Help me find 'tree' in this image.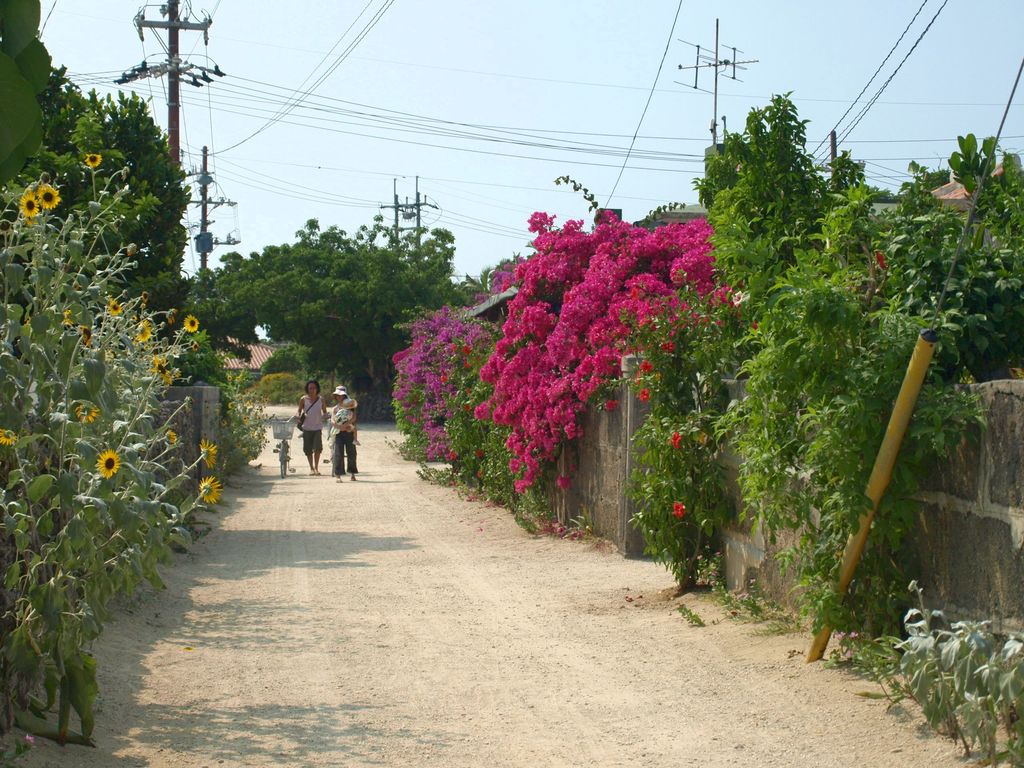
Found it: x1=4 y1=65 x2=202 y2=352.
